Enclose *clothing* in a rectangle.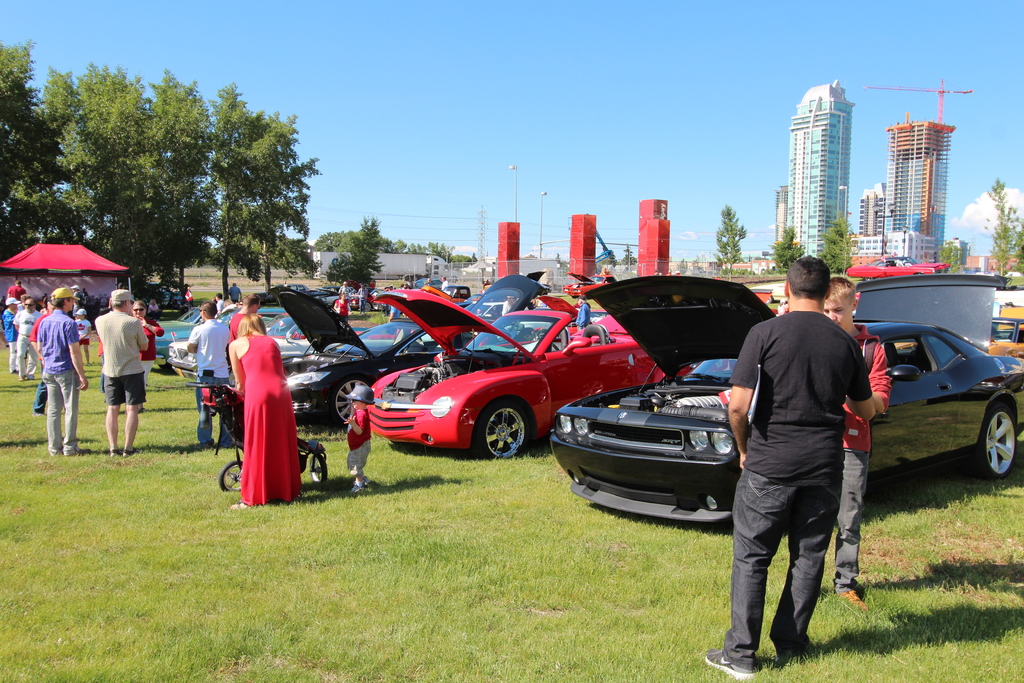
<box>343,435,368,474</box>.
